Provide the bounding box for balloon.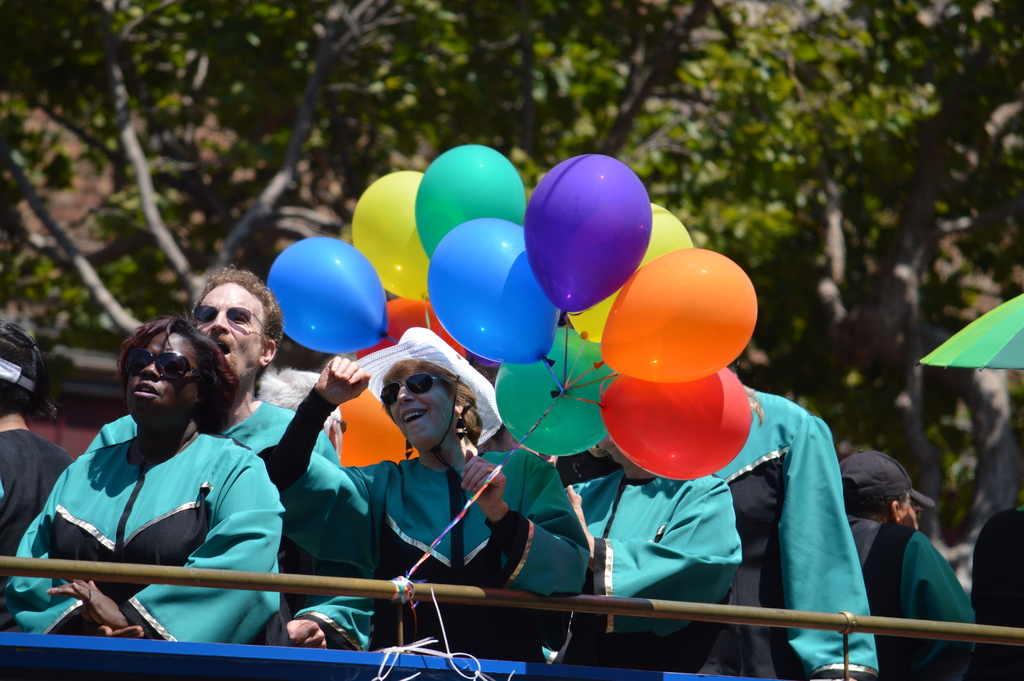
bbox=[524, 152, 652, 313].
